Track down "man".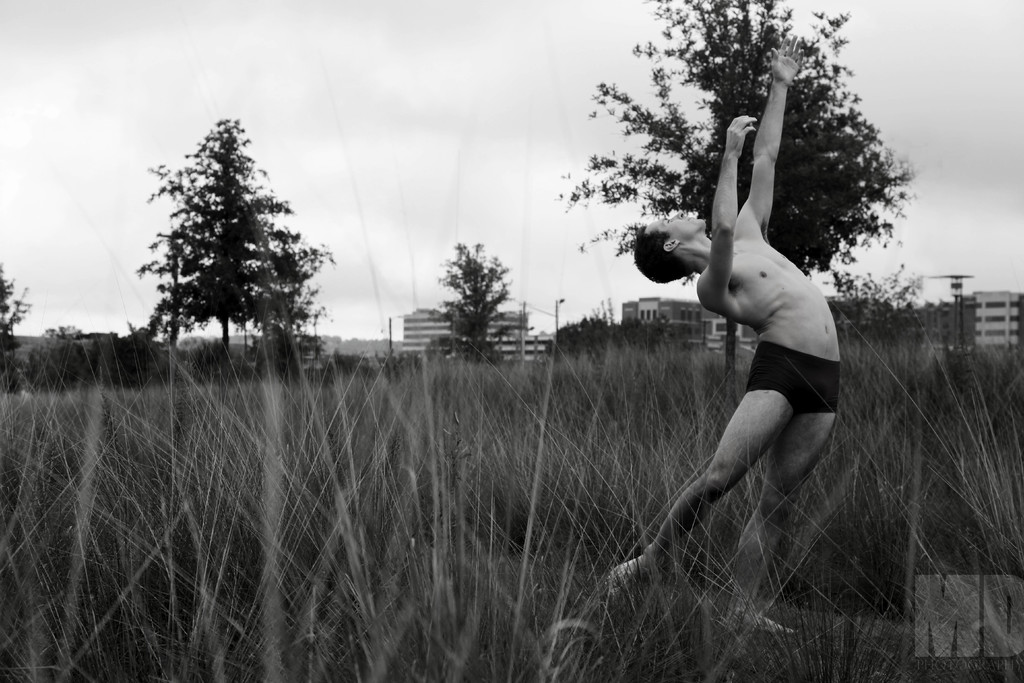
Tracked to 595,29,842,639.
